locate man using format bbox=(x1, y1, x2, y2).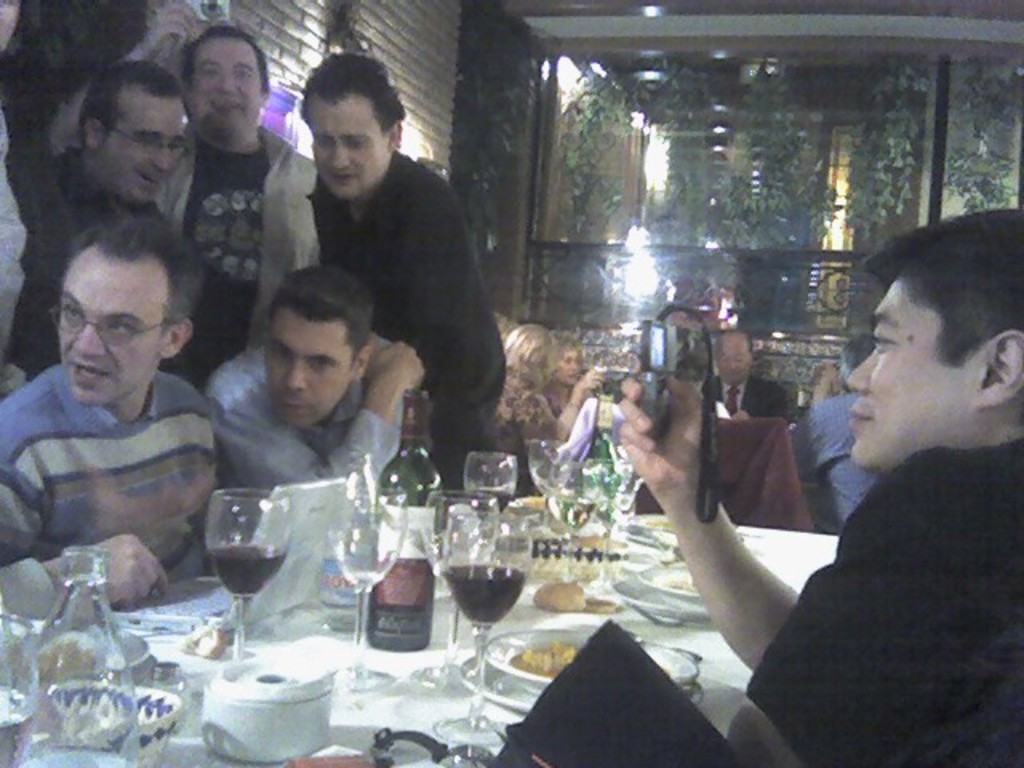
bbox=(694, 328, 778, 422).
